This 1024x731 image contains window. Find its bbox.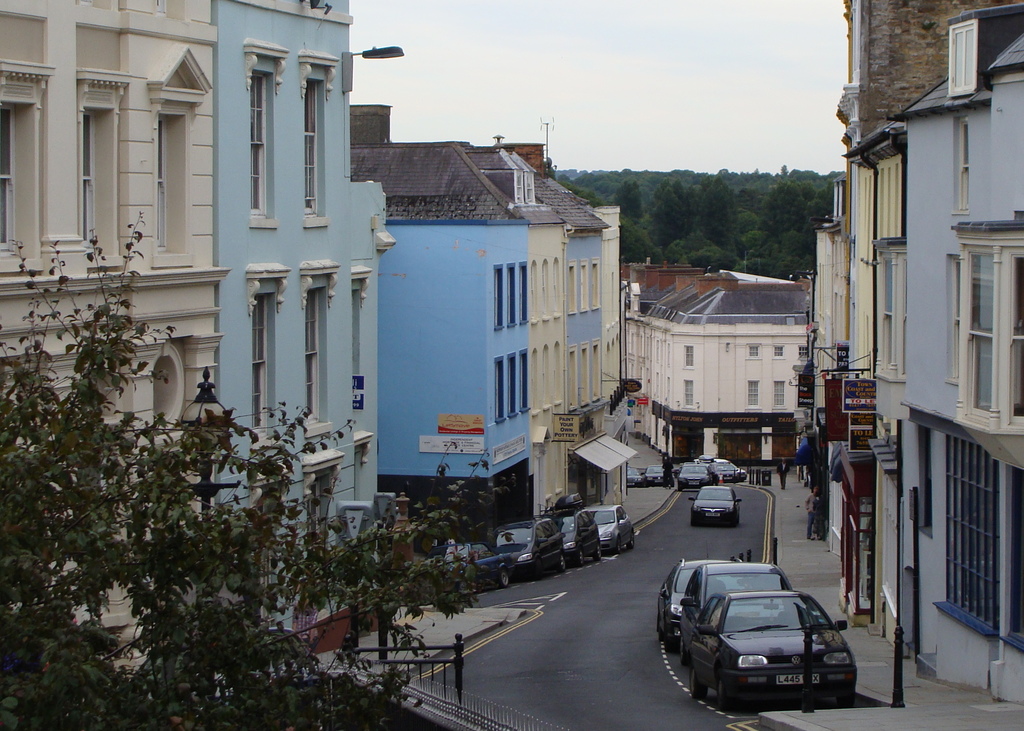
(353,267,374,413).
